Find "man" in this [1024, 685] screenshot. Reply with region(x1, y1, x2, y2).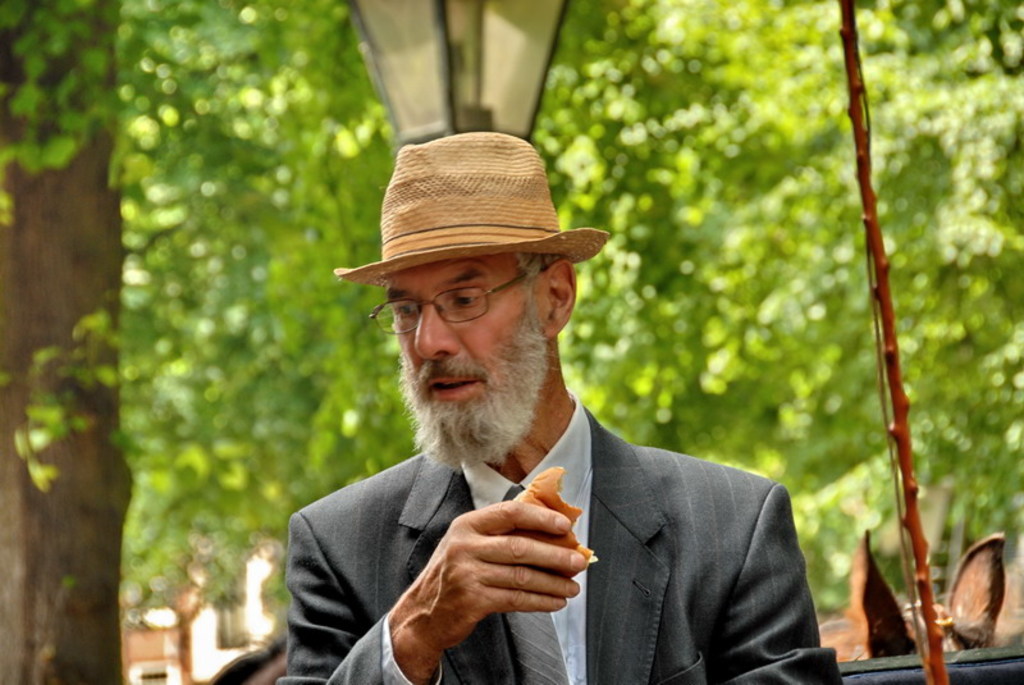
region(265, 132, 856, 684).
